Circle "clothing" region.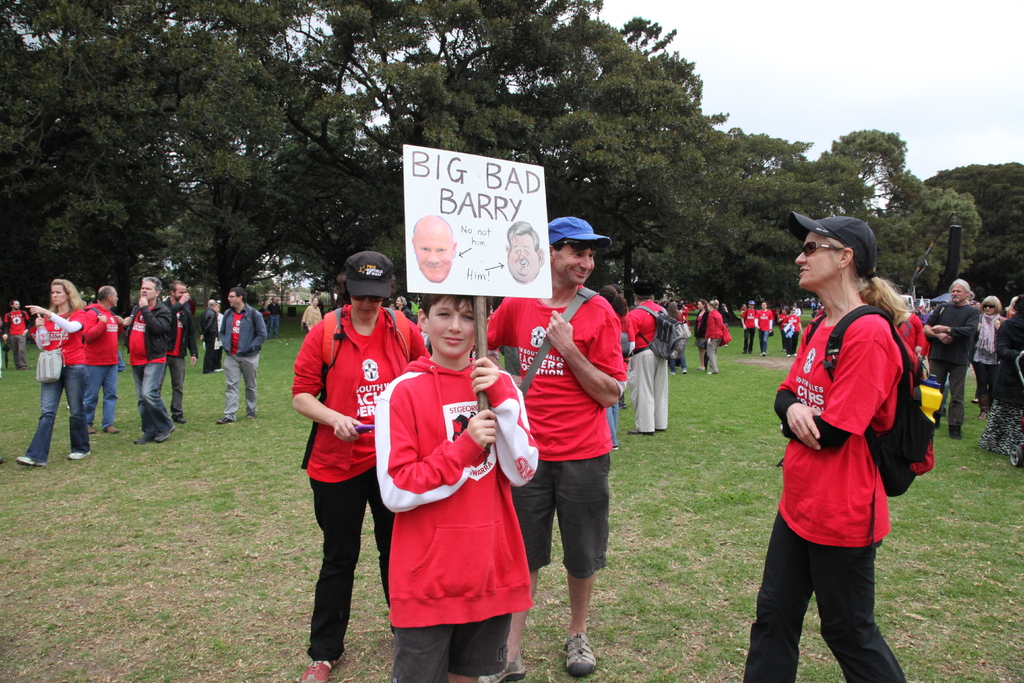
Region: BBox(671, 315, 684, 370).
